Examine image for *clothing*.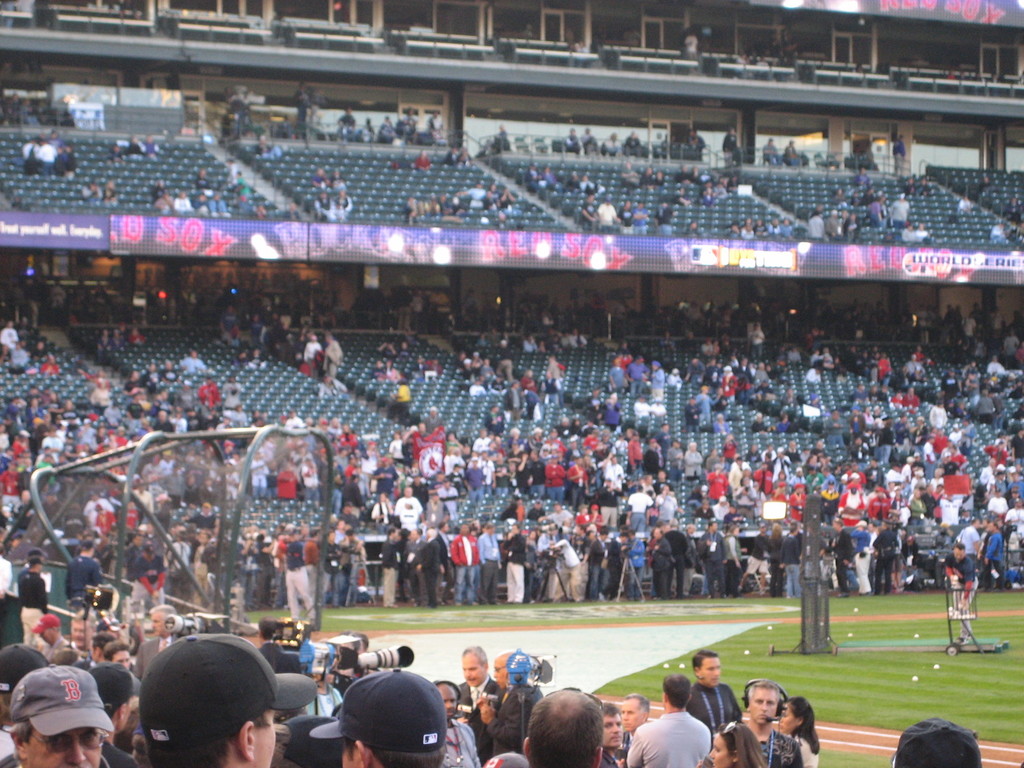
Examination result: bbox=(310, 339, 323, 355).
